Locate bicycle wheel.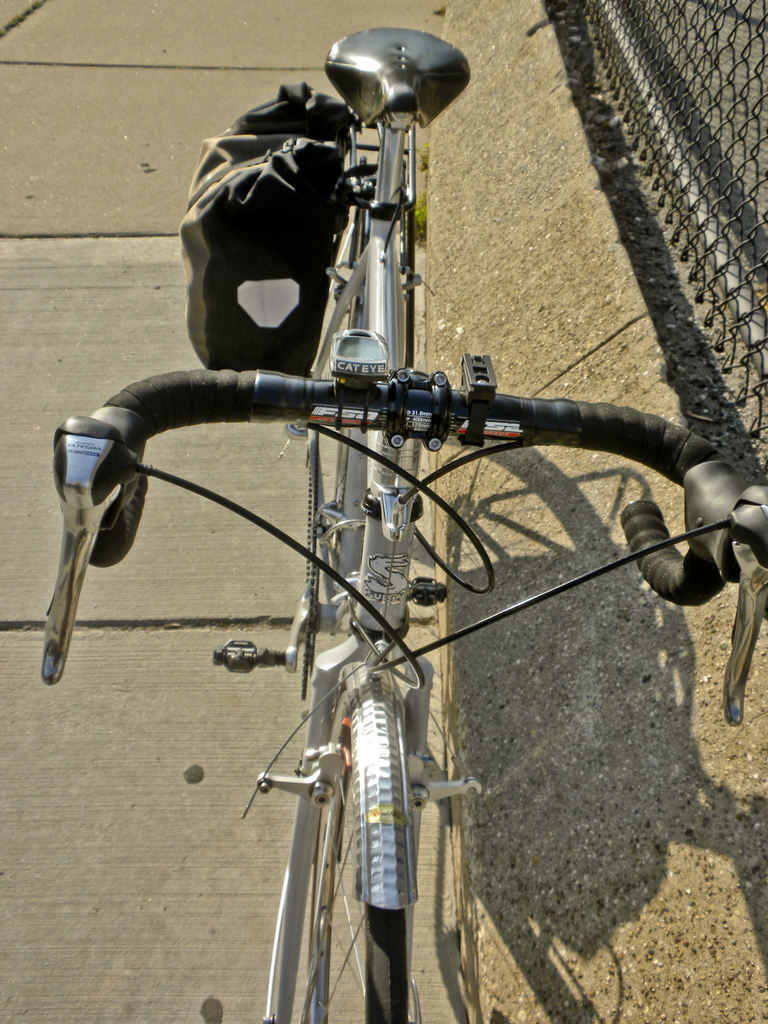
Bounding box: detection(298, 727, 410, 1023).
